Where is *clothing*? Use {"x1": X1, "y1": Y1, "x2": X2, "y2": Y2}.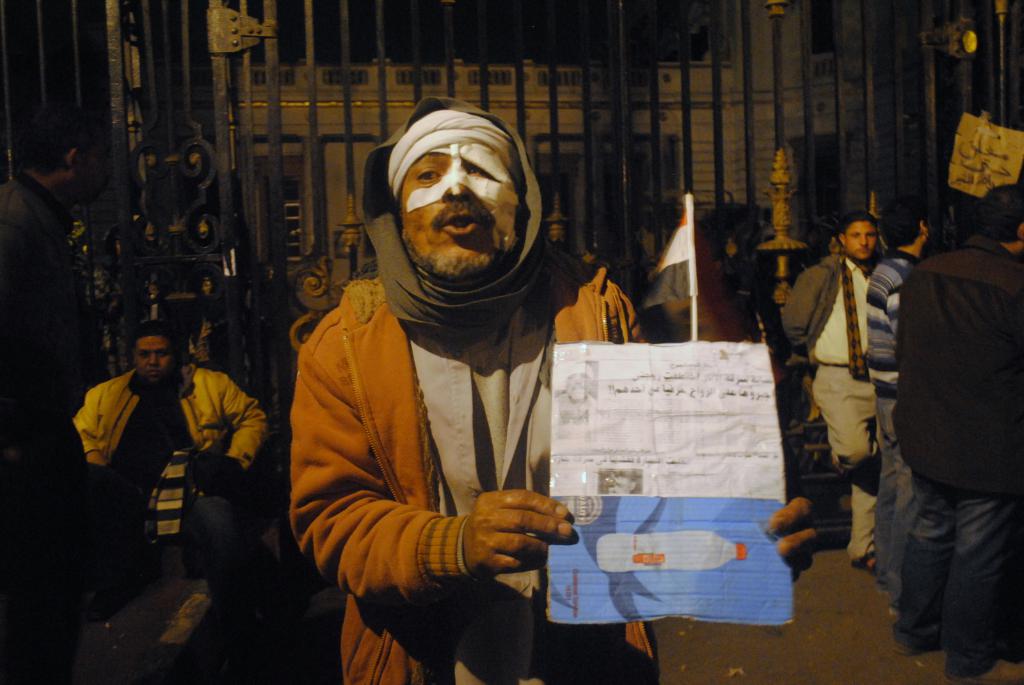
{"x1": 894, "y1": 228, "x2": 1022, "y2": 684}.
